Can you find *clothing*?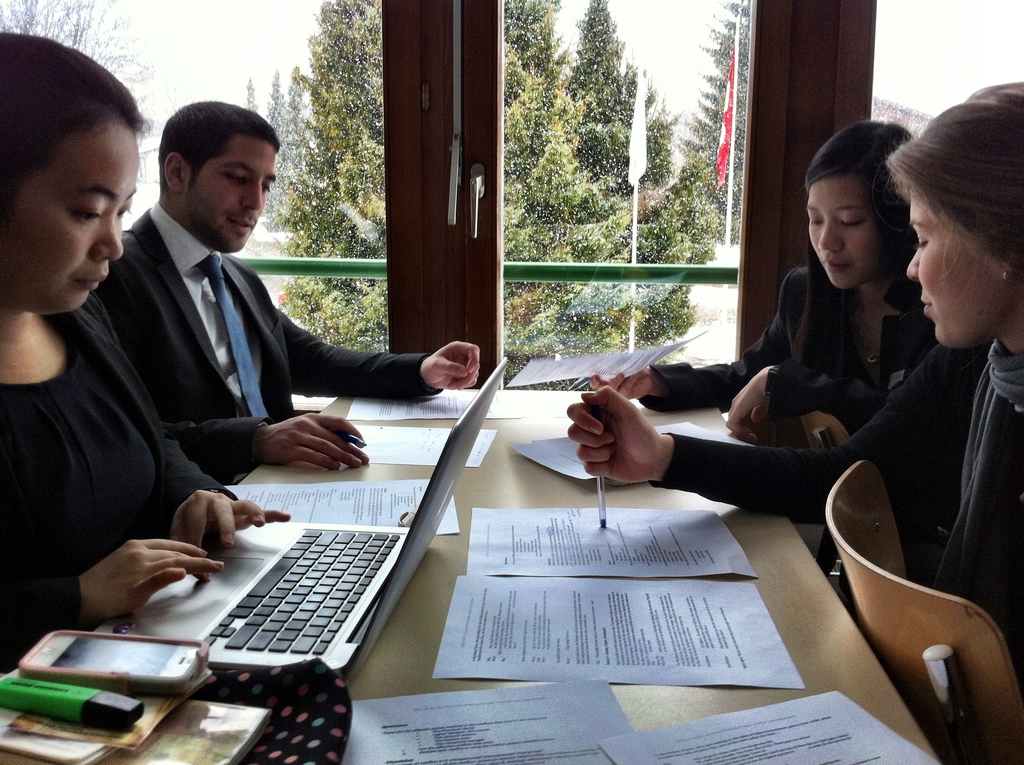
Yes, bounding box: {"left": 0, "top": 257, "right": 251, "bottom": 694}.
